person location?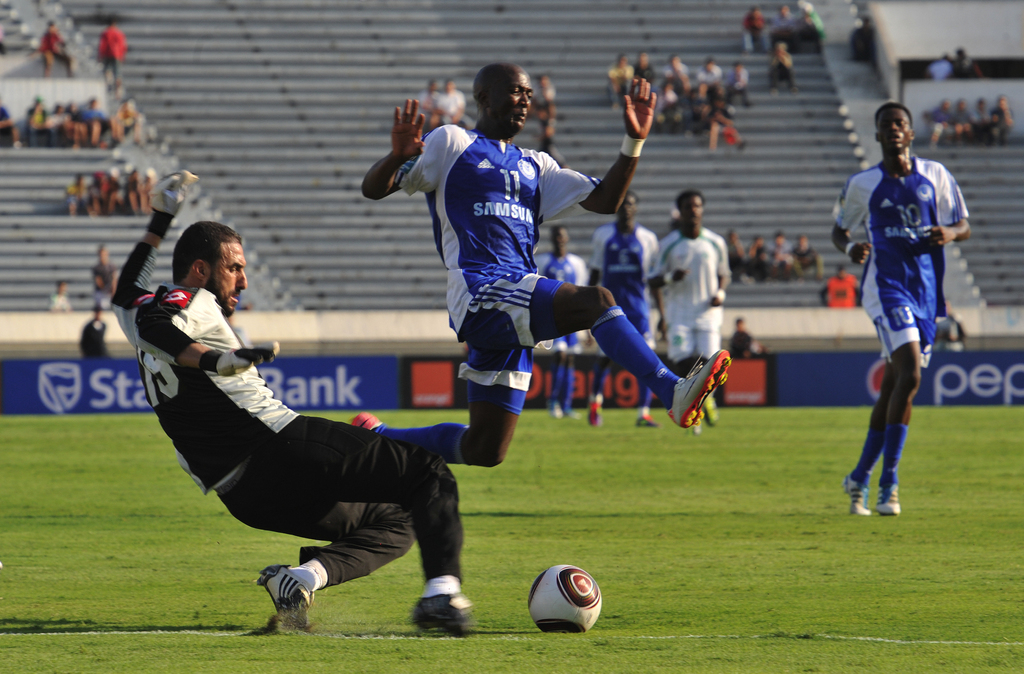
rect(728, 314, 756, 362)
